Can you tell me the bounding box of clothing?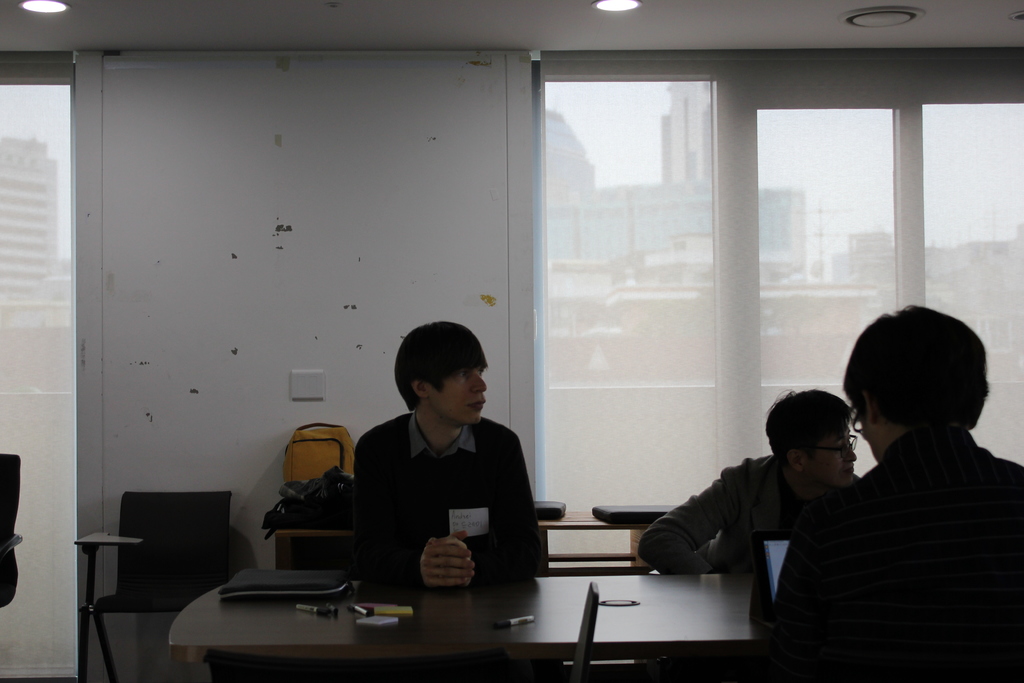
BBox(768, 417, 1020, 682).
